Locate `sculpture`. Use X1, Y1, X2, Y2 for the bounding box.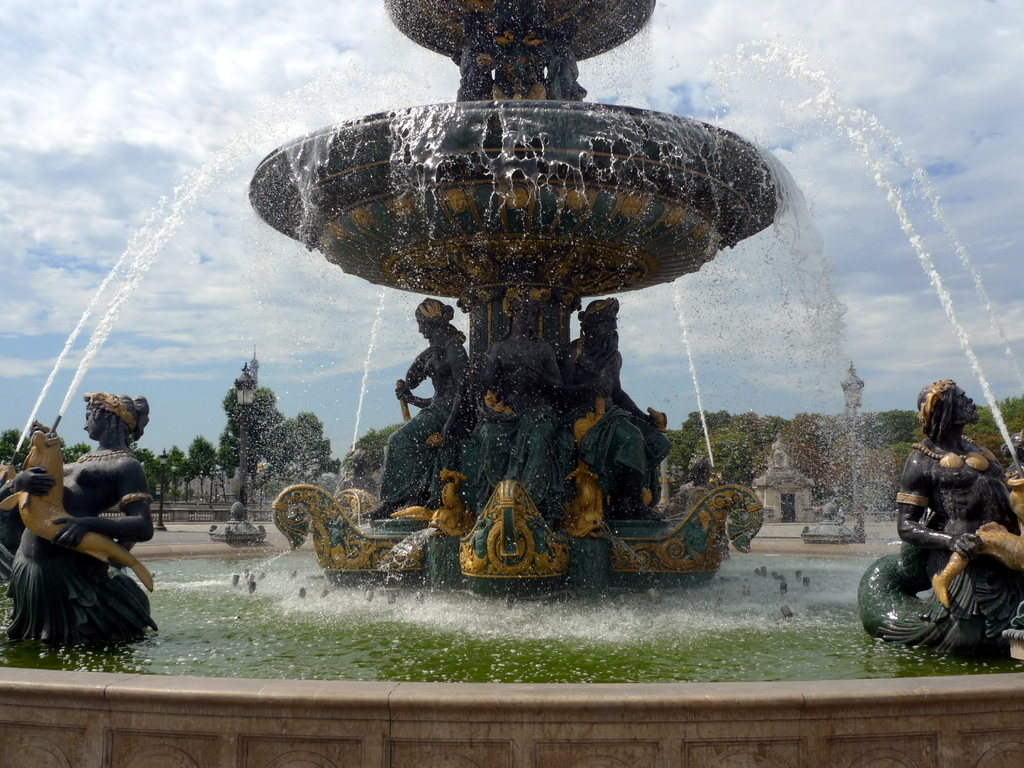
371, 288, 470, 525.
